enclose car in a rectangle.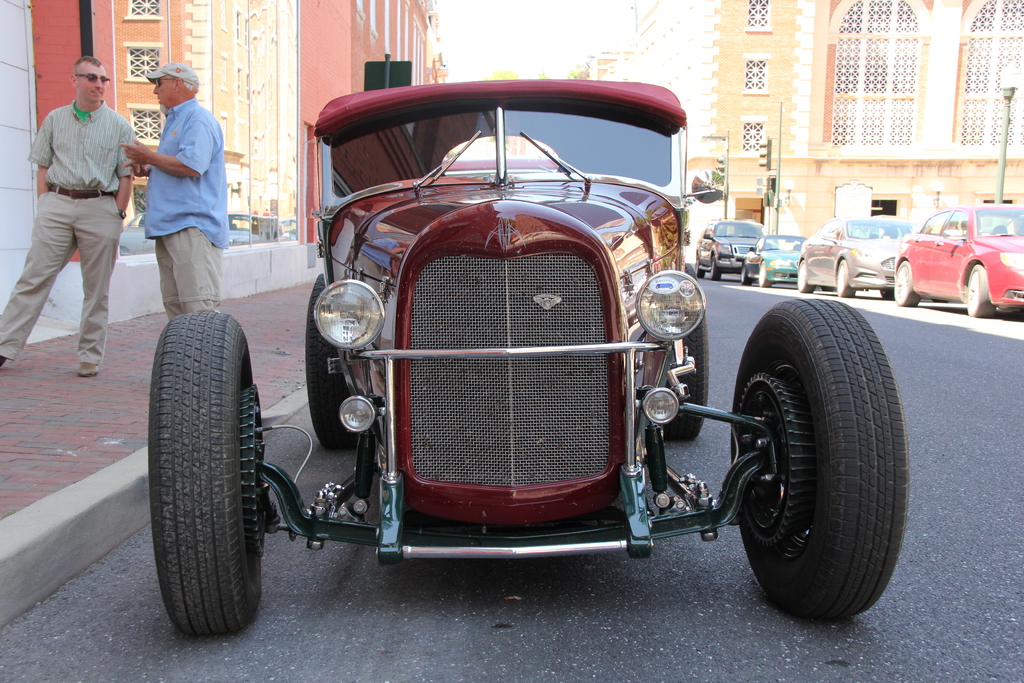
l=692, t=220, r=771, b=281.
